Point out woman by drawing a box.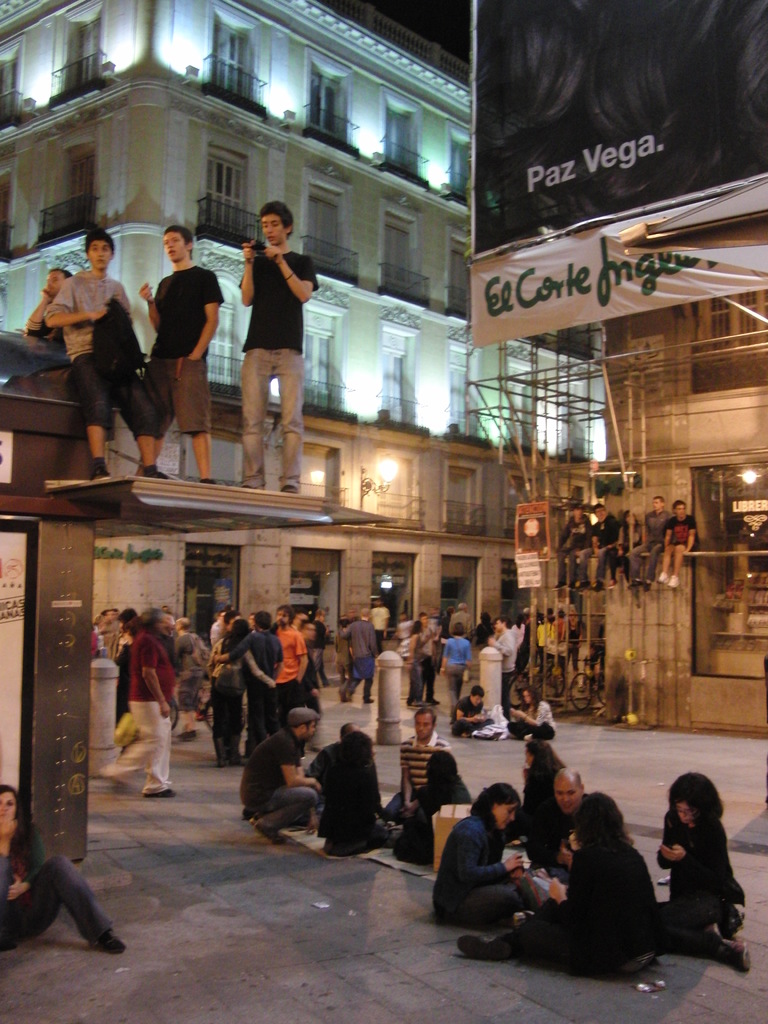
(319,732,388,859).
